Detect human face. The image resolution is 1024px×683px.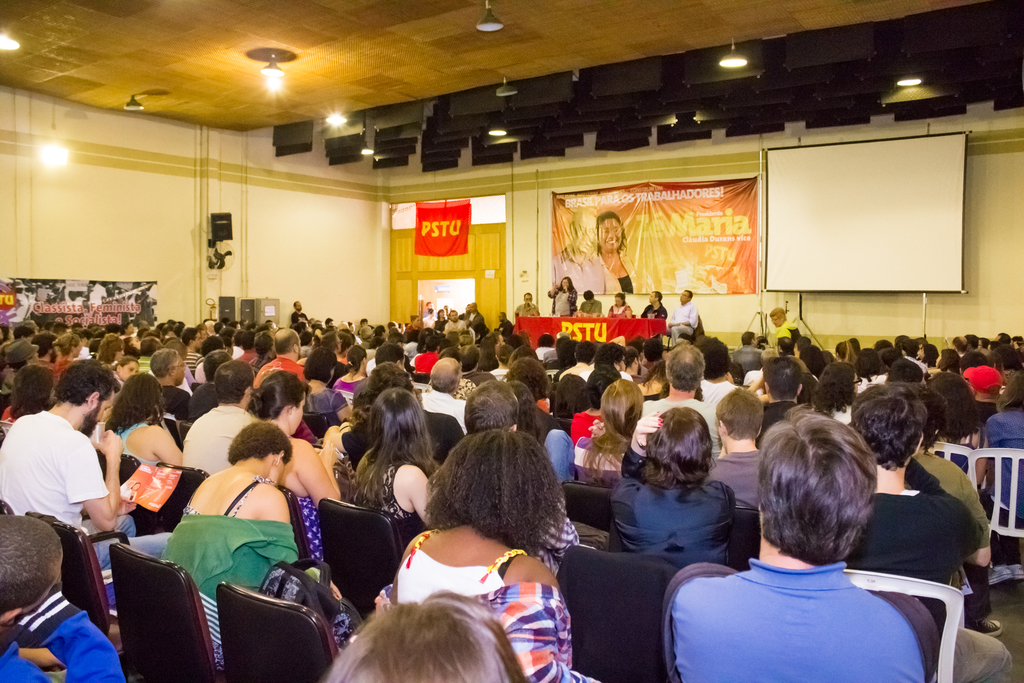
173 358 185 384.
